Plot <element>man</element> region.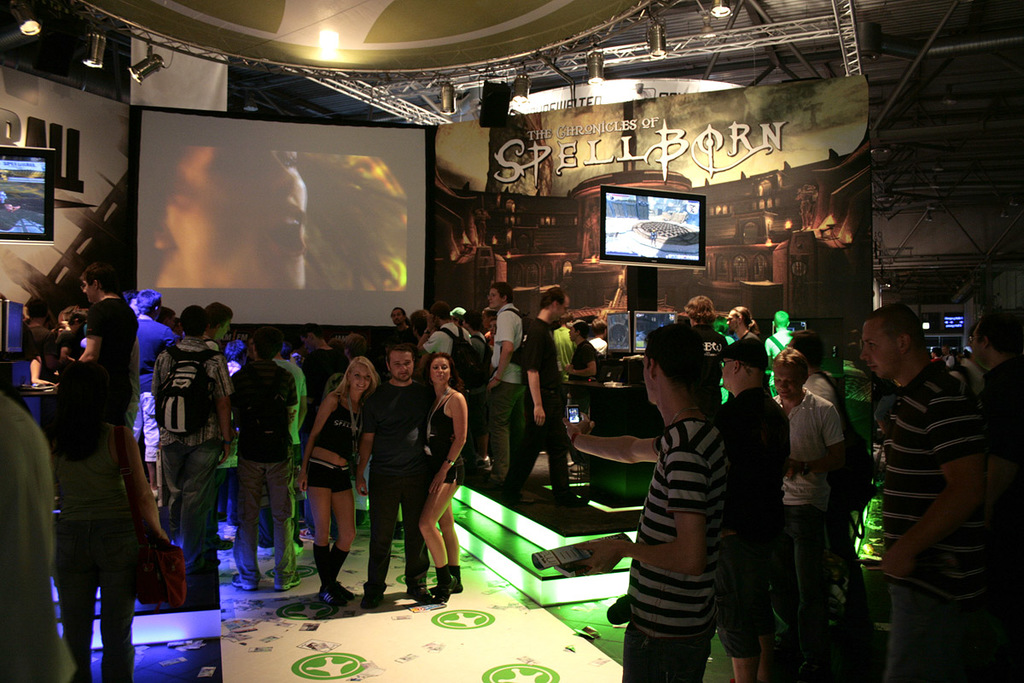
Plotted at 298/323/346/542.
